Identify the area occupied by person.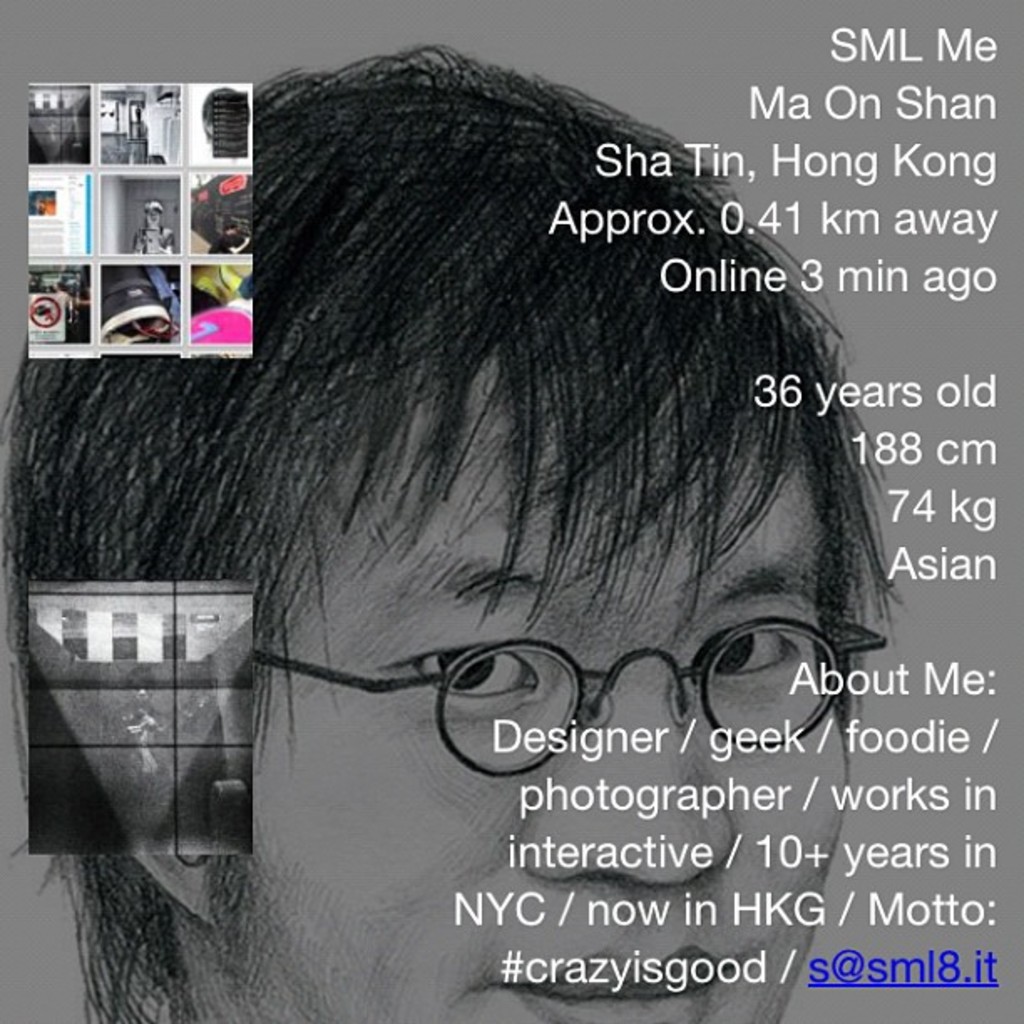
Area: pyautogui.locateOnScreen(0, 33, 904, 1022).
